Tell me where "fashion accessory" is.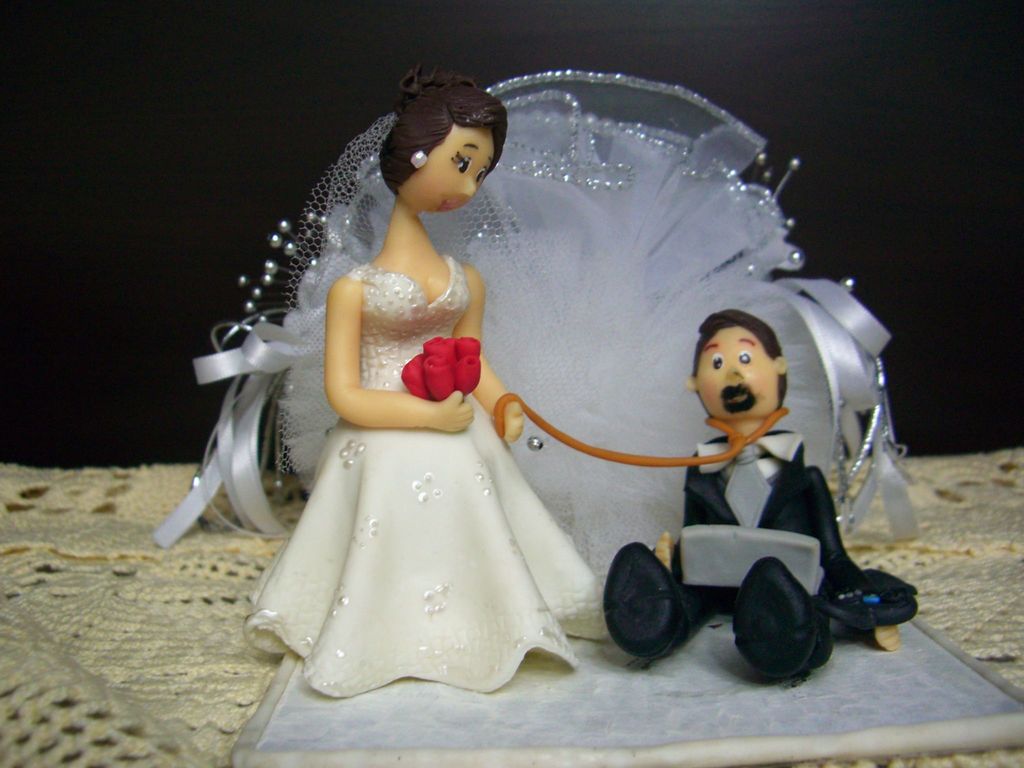
"fashion accessory" is at Rect(599, 543, 683, 659).
